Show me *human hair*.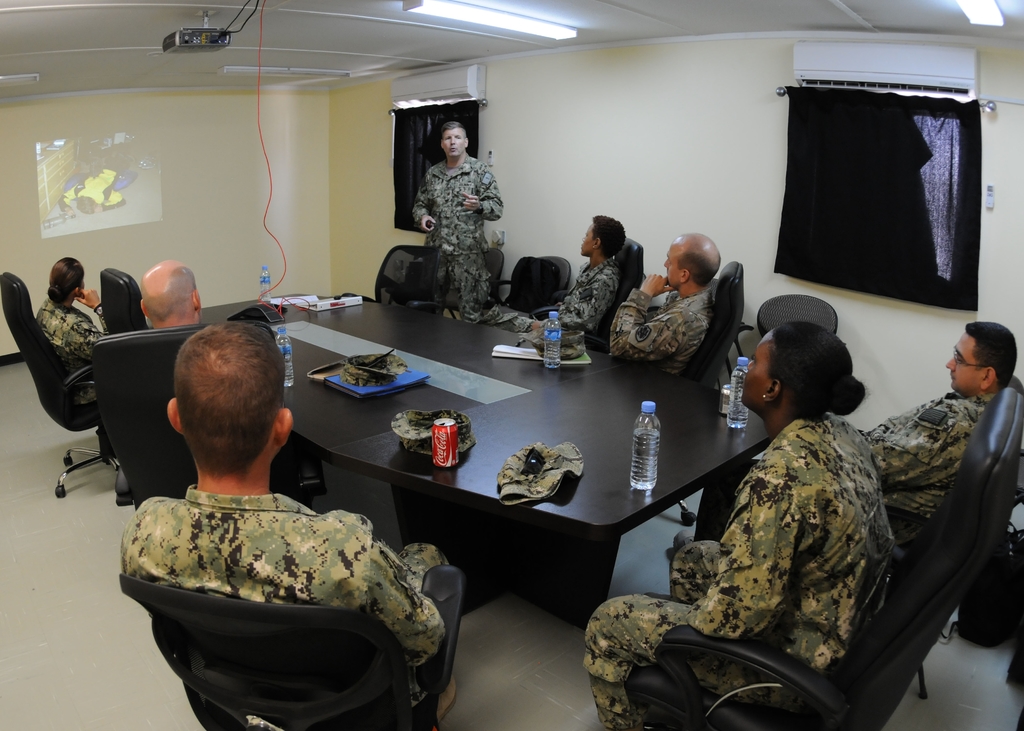
*human hair* is here: BBox(676, 250, 720, 284).
